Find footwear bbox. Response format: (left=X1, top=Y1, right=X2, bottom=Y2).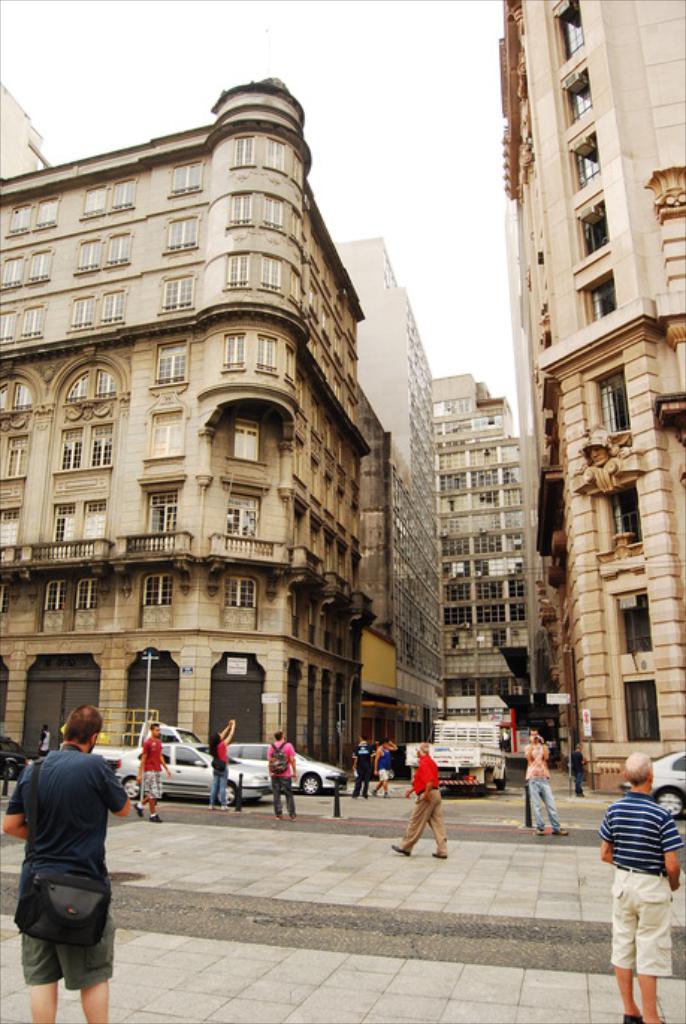
(left=287, top=813, right=303, bottom=825).
